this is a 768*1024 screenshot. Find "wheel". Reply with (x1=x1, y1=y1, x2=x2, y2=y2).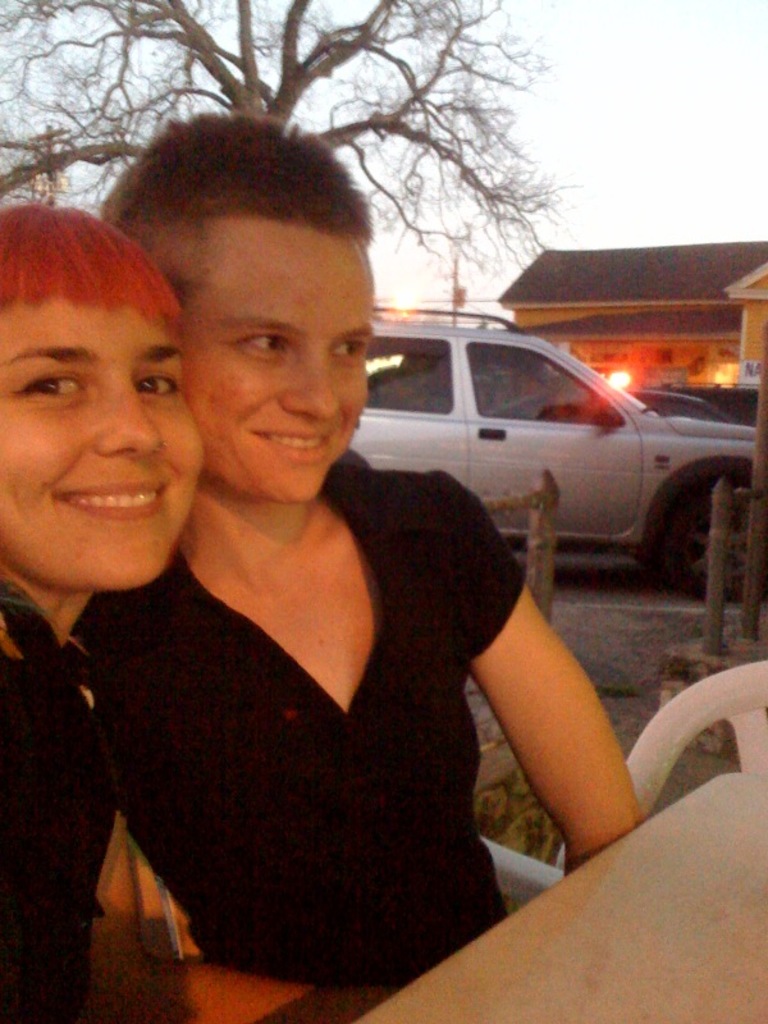
(x1=654, y1=466, x2=767, y2=598).
